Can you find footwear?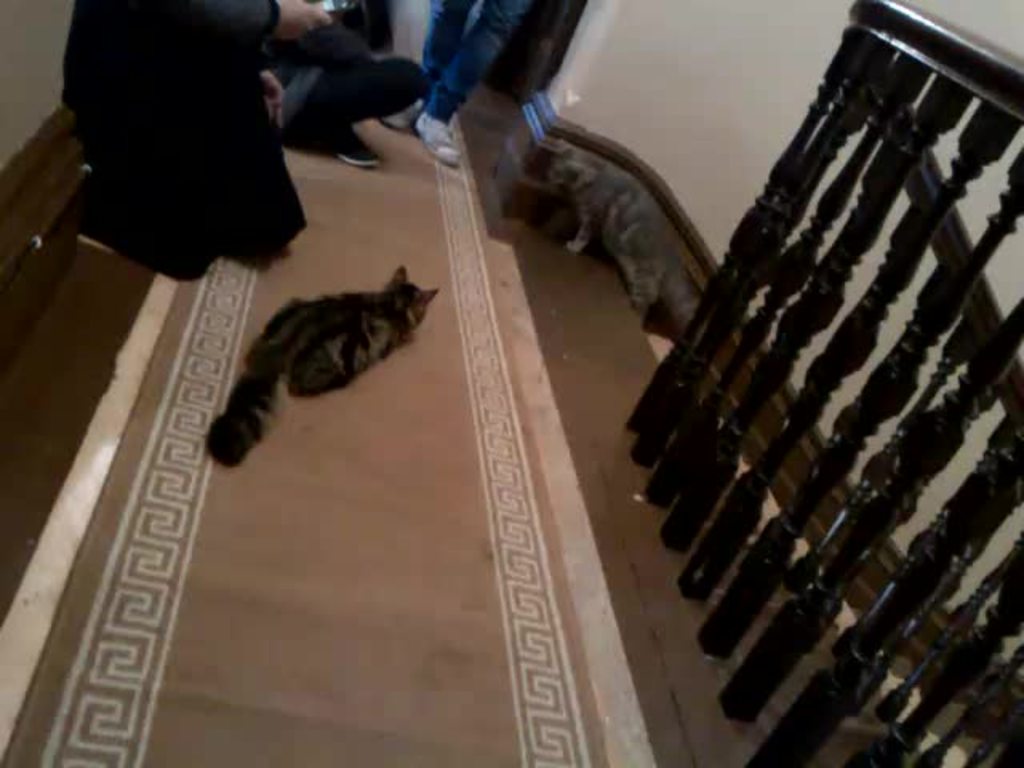
Yes, bounding box: [328, 128, 387, 166].
